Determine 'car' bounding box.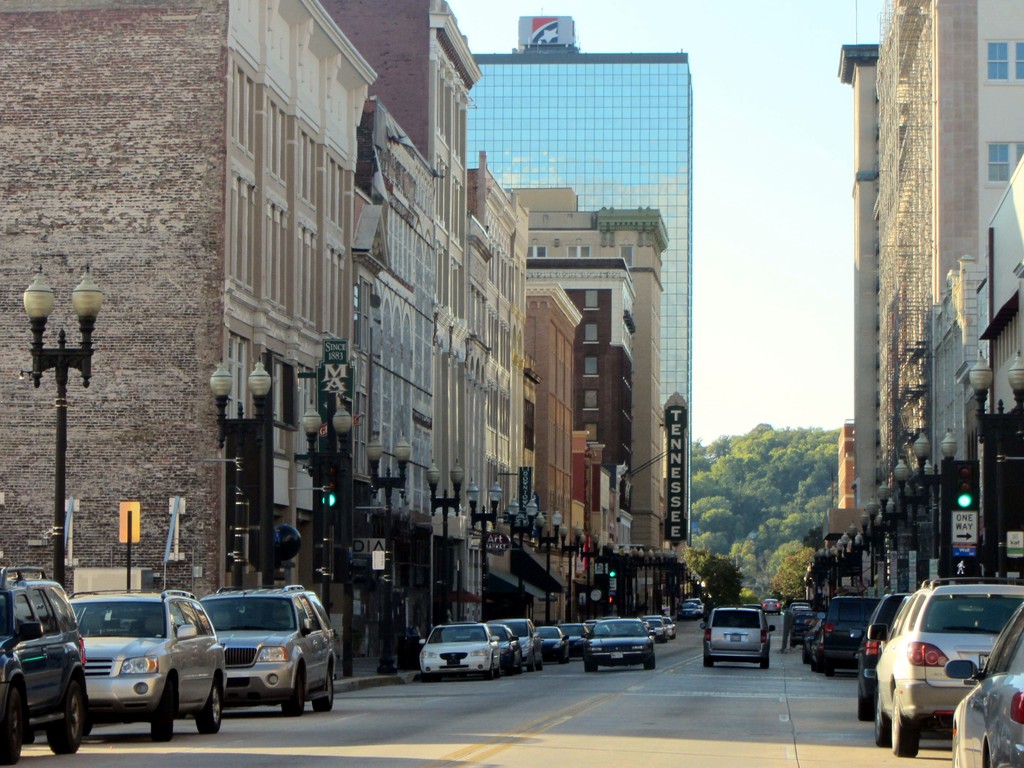
Determined: select_region(760, 596, 782, 609).
